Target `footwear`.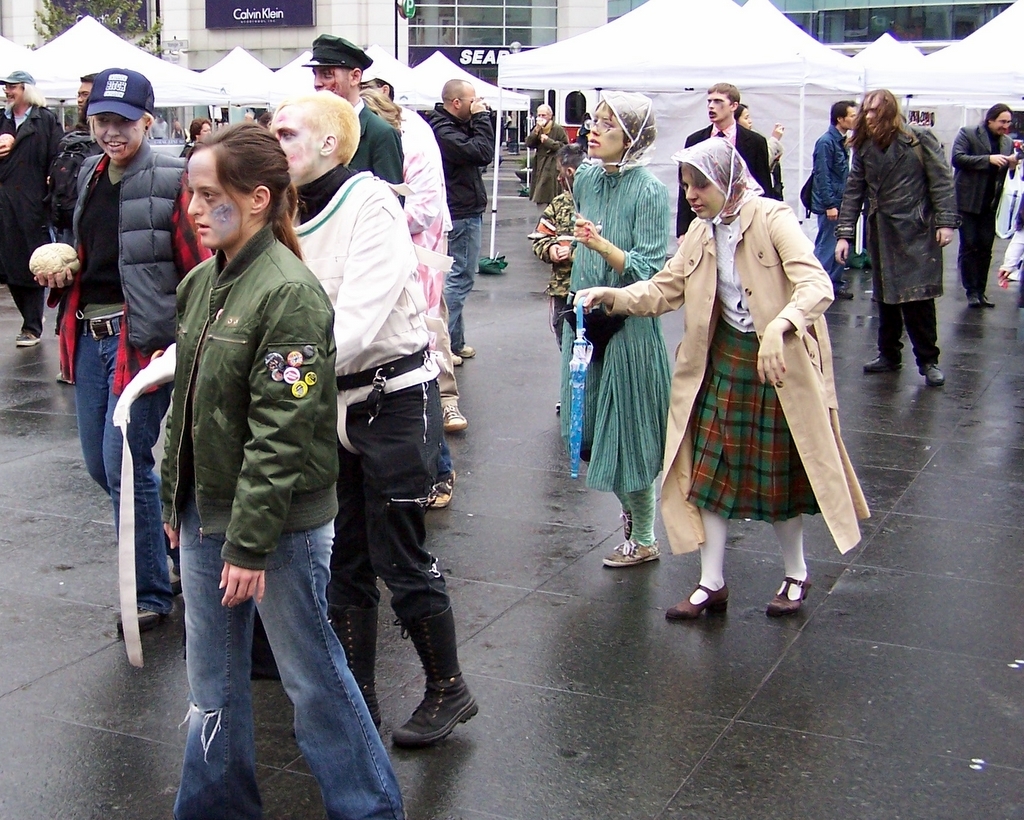
Target region: left=124, top=603, right=159, bottom=631.
